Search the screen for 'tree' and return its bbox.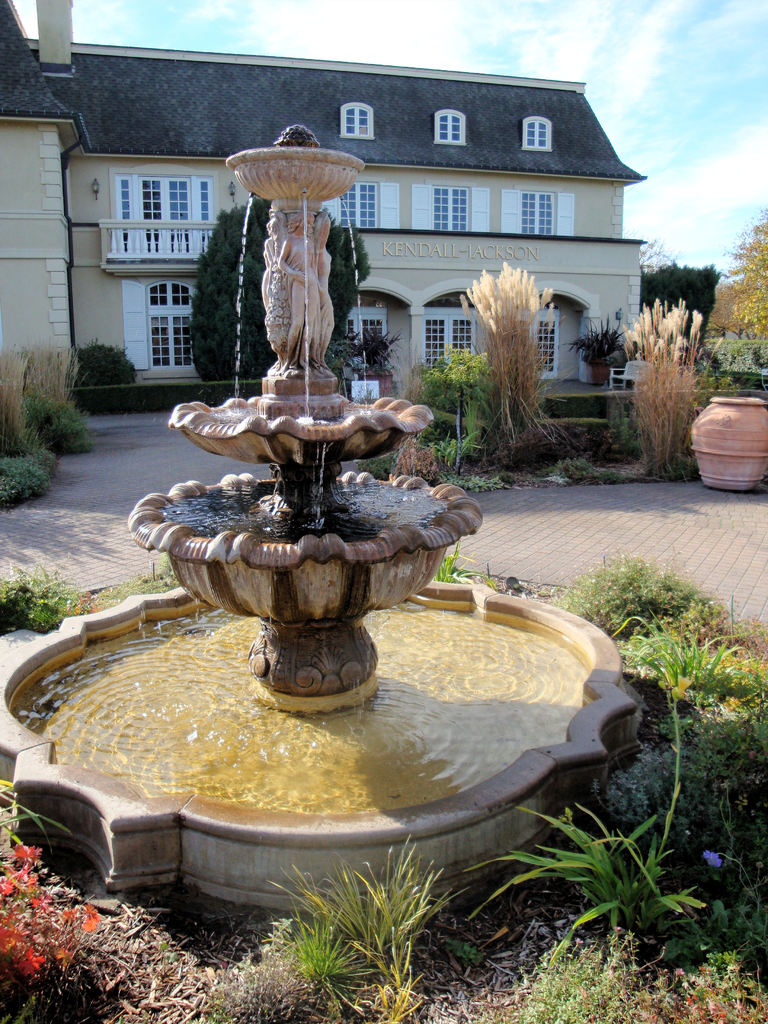
Found: rect(637, 260, 723, 326).
